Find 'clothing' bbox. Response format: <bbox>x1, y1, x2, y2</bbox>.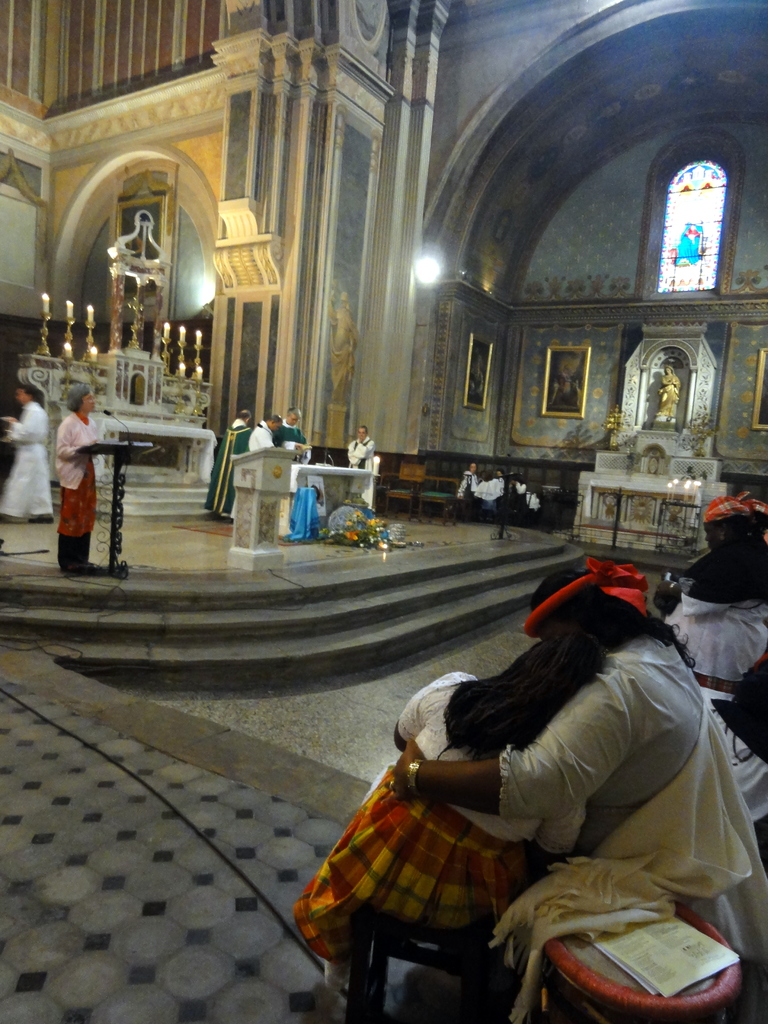
<bbox>56, 412, 100, 564</bbox>.
